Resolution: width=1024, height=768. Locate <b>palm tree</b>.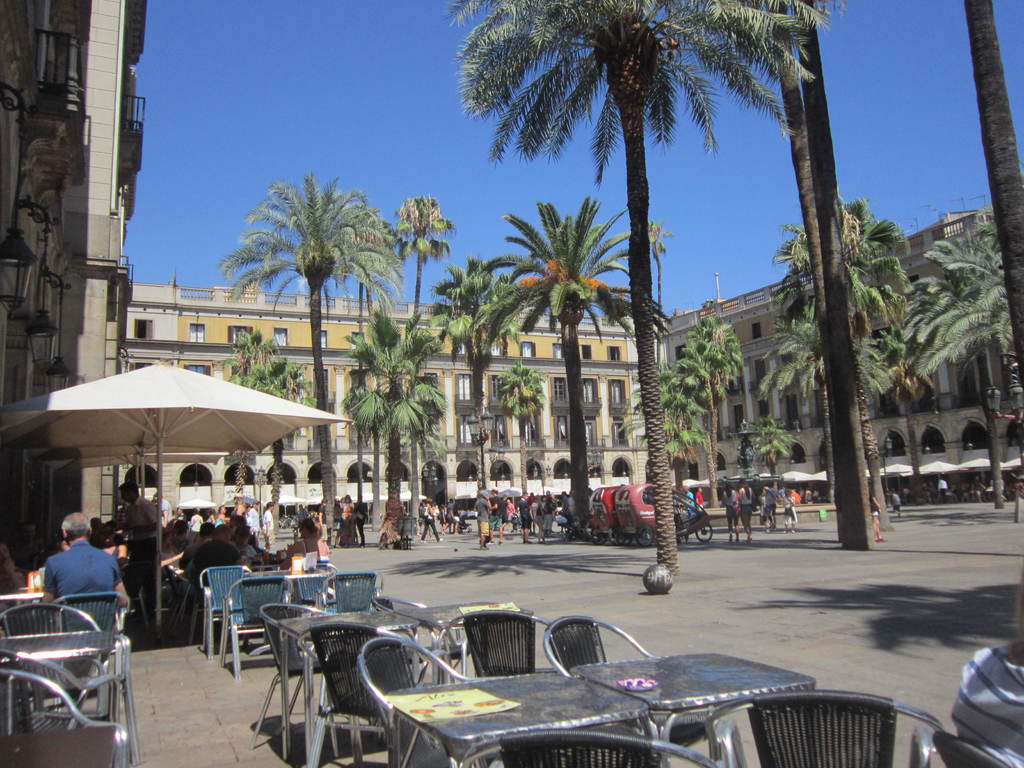
pyautogui.locateOnScreen(765, 188, 927, 549).
